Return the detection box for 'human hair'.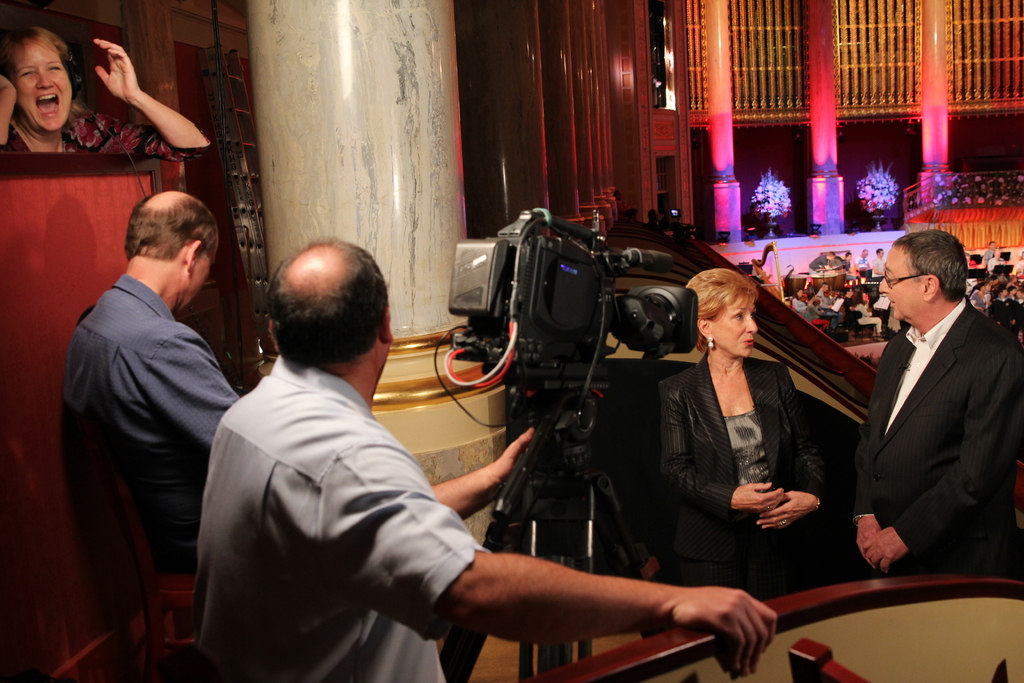
0:26:80:94.
